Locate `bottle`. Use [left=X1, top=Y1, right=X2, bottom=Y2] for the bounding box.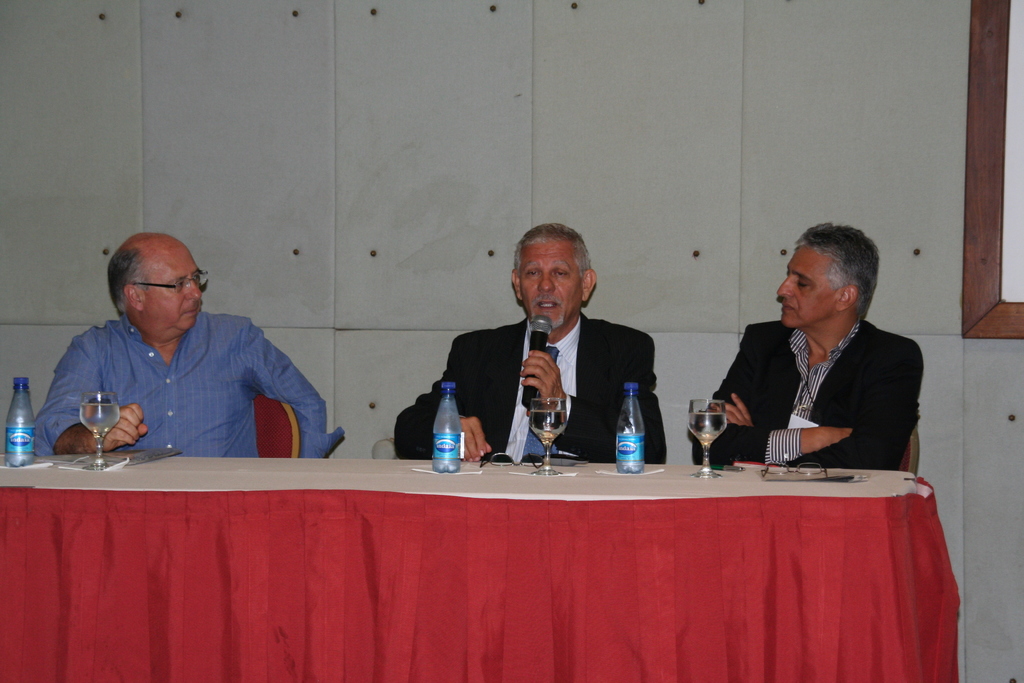
[left=4, top=373, right=33, bottom=469].
